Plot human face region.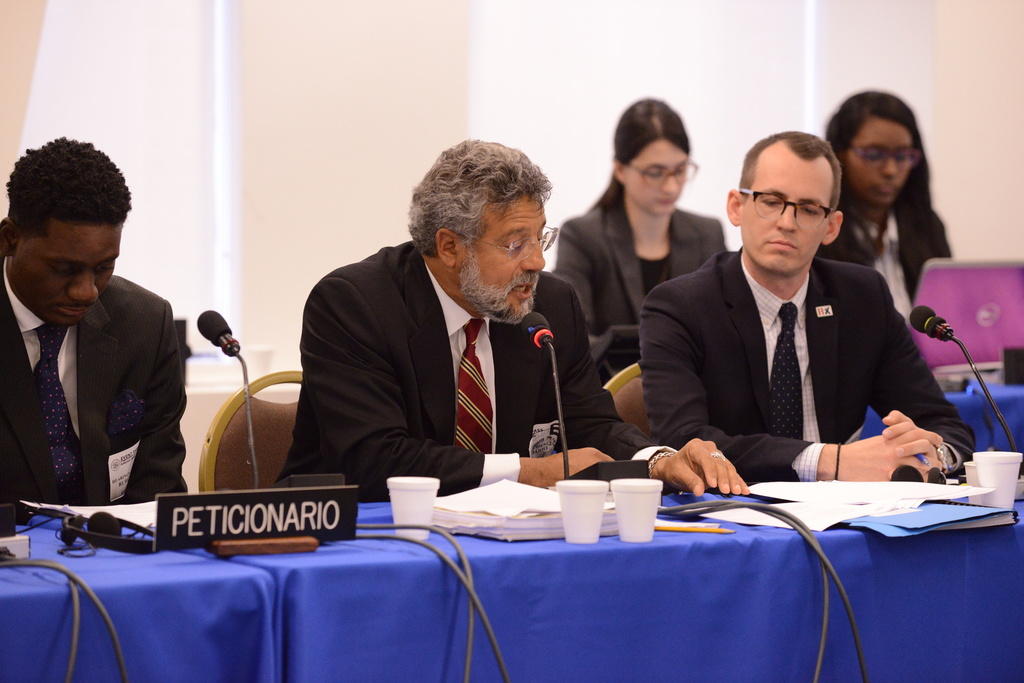
Plotted at region(741, 159, 829, 275).
